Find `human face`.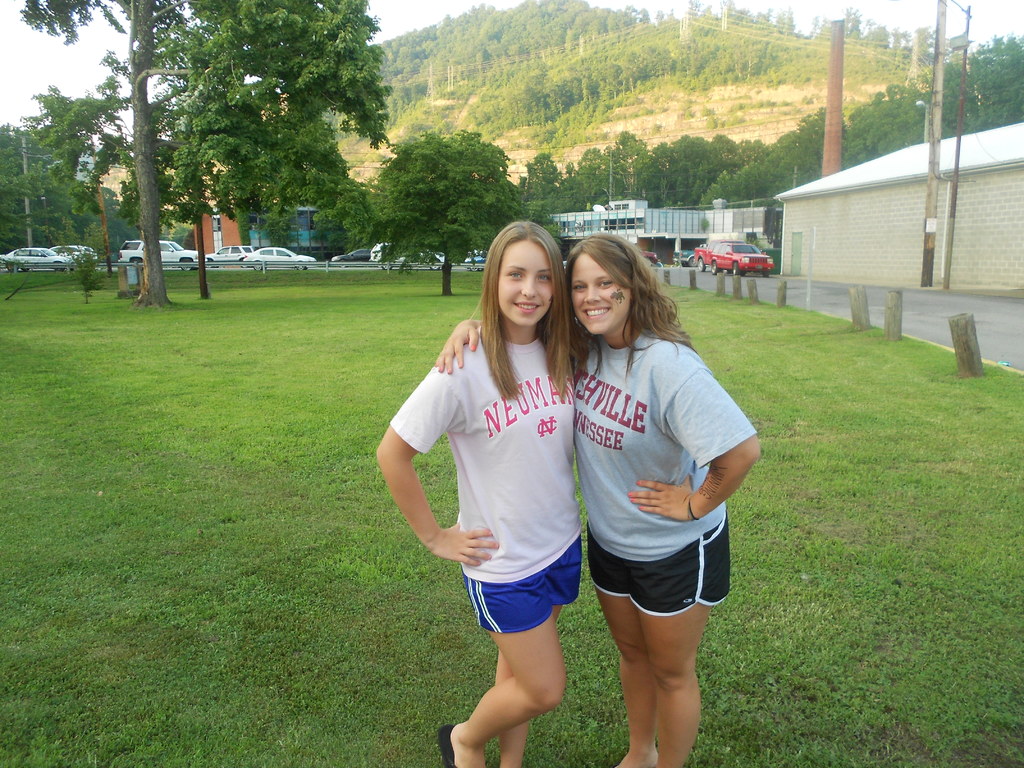
bbox=[571, 253, 632, 339].
